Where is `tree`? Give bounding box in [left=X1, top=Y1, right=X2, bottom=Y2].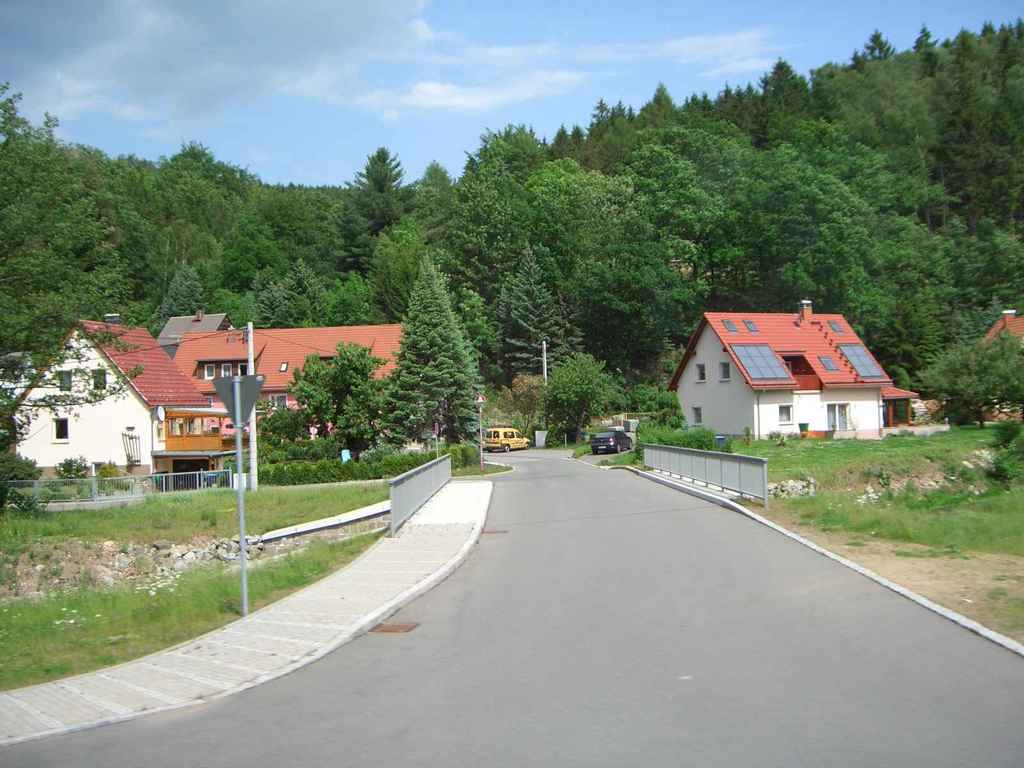
[left=547, top=345, right=627, bottom=442].
